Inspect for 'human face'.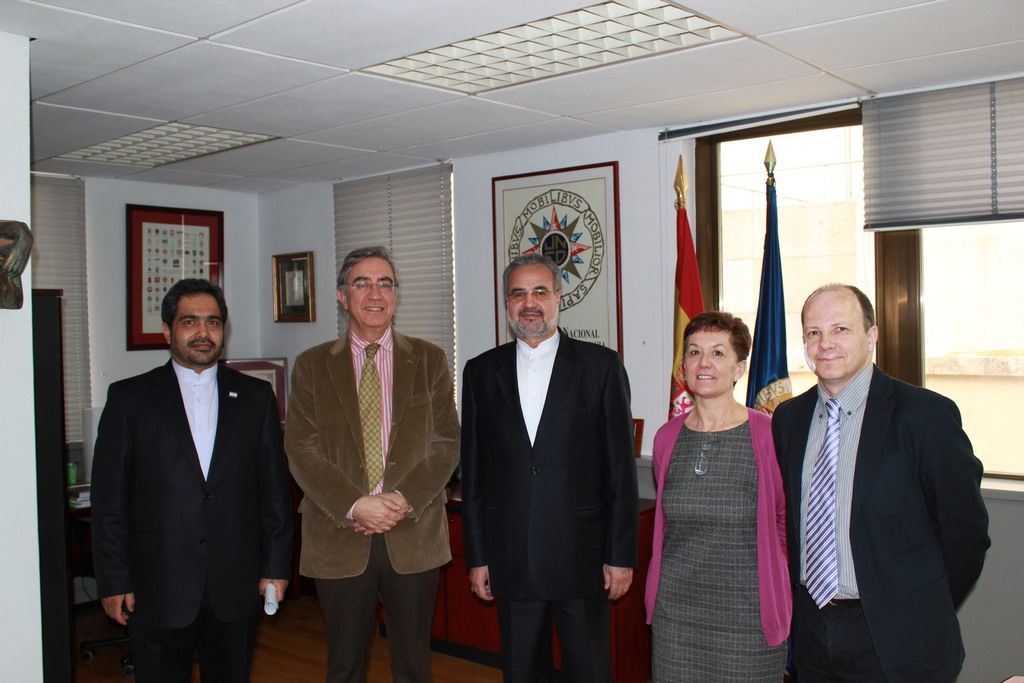
Inspection: (x1=170, y1=294, x2=223, y2=365).
